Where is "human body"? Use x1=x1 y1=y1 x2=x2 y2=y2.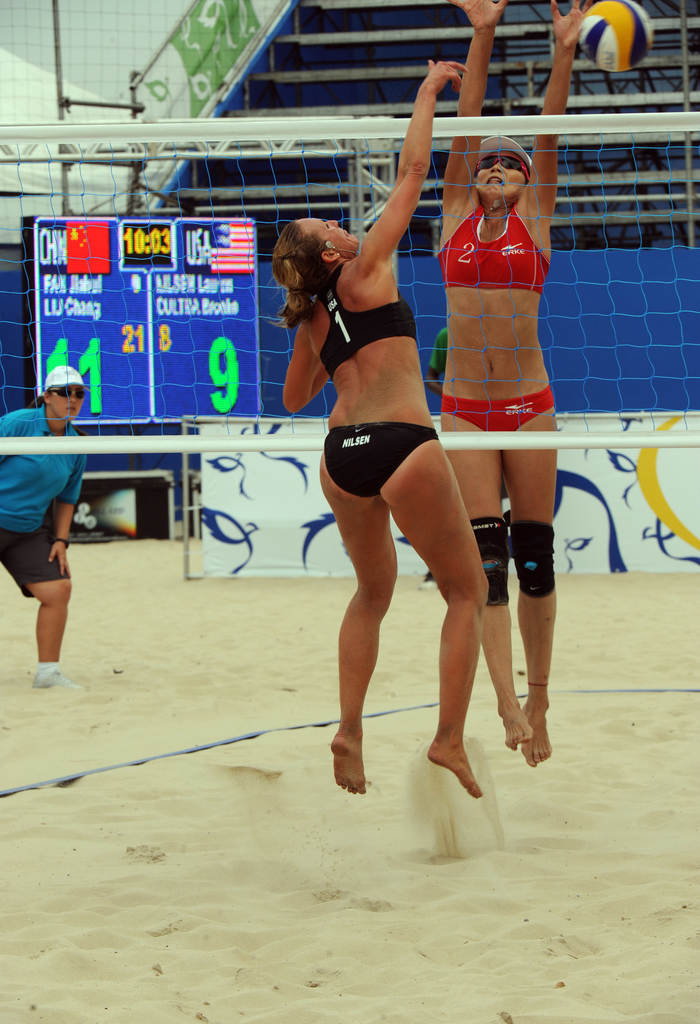
x1=435 y1=0 x2=593 y2=765.
